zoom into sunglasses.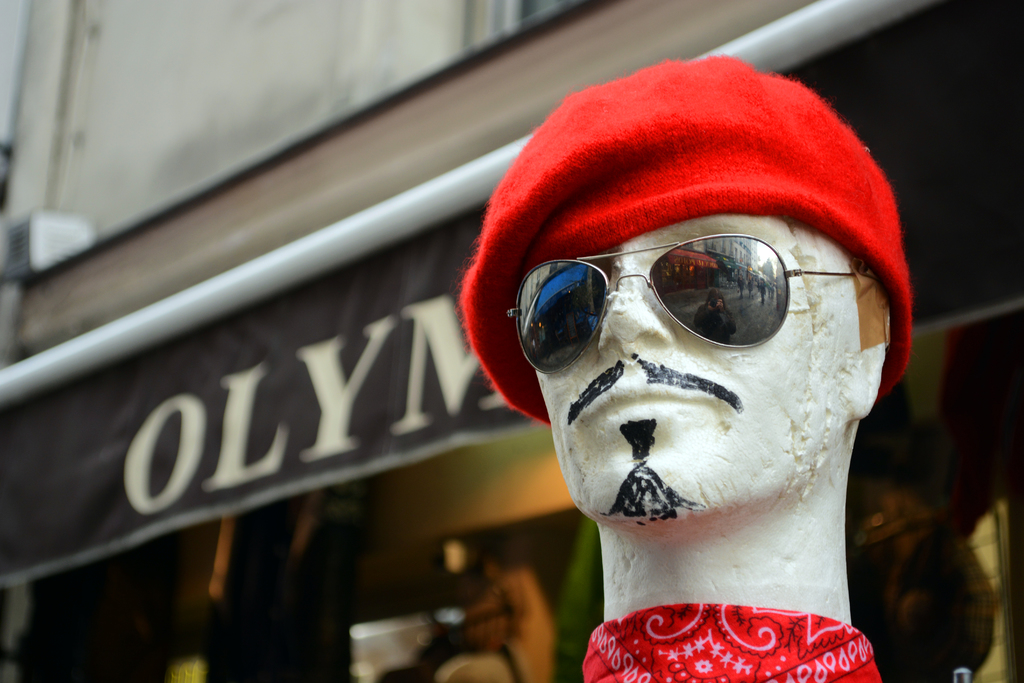
Zoom target: (508, 231, 856, 377).
